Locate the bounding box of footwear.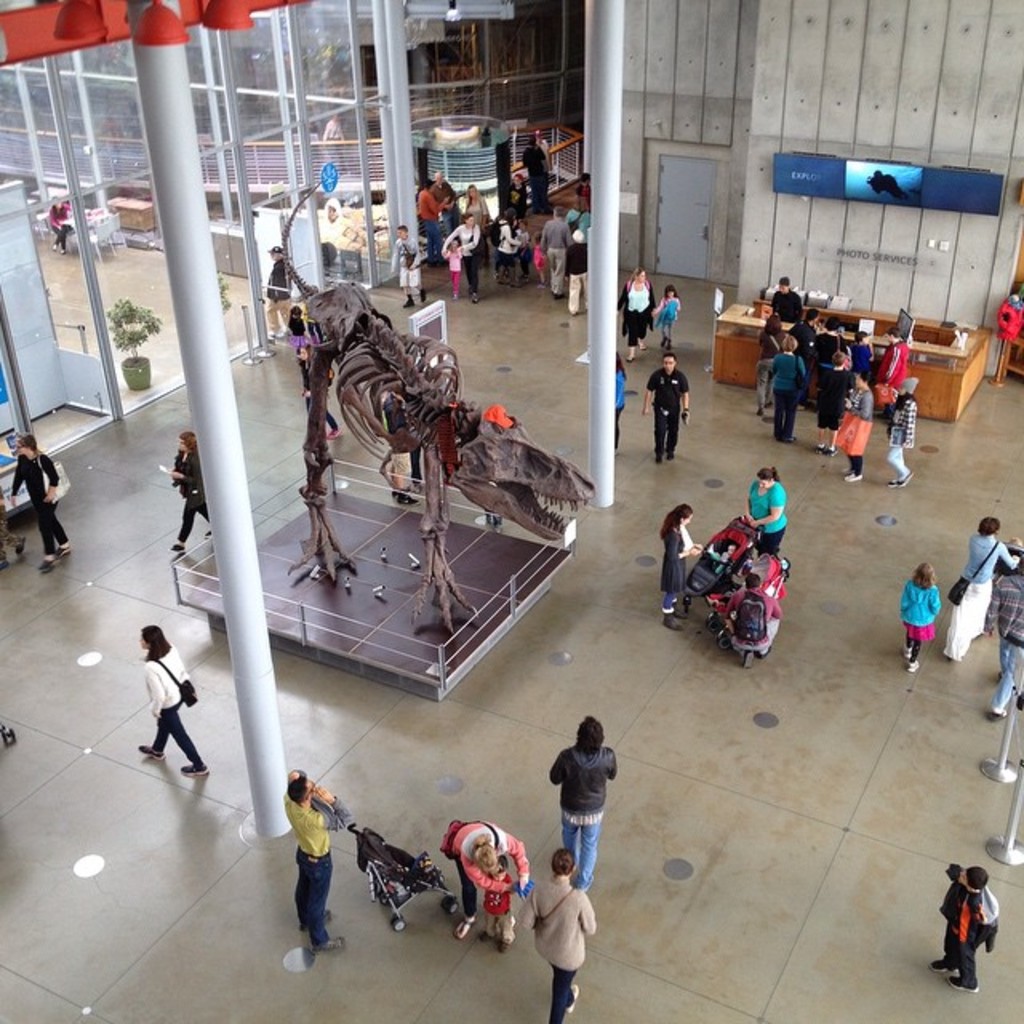
Bounding box: [left=568, top=989, right=578, bottom=1013].
